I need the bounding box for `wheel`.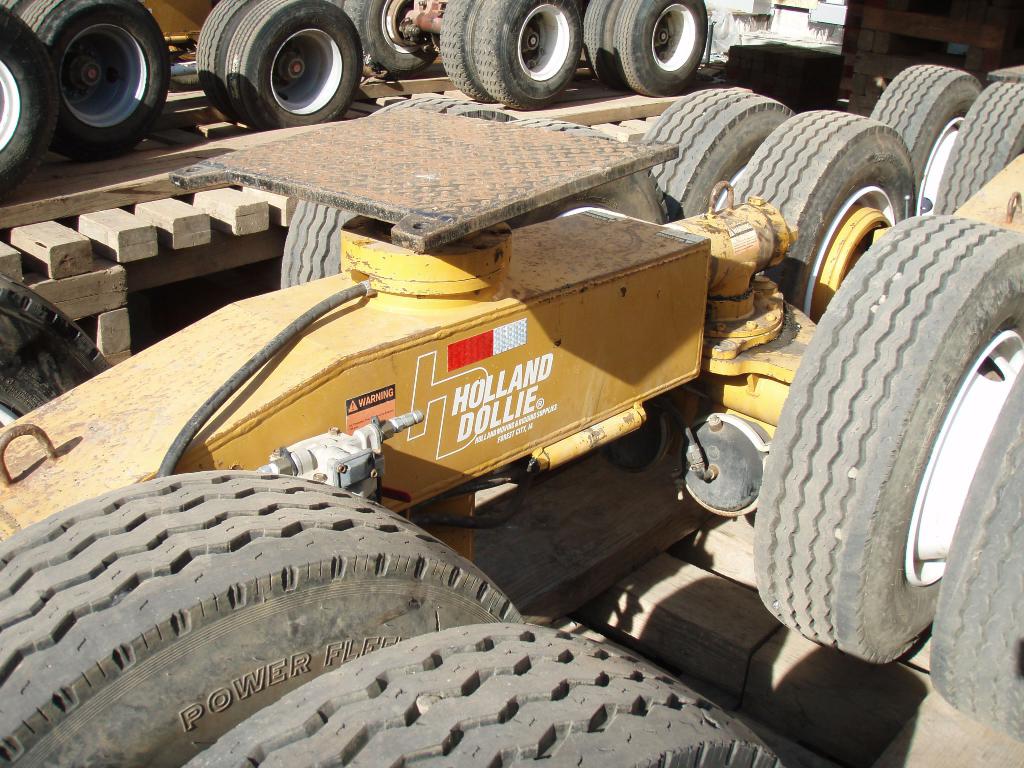
Here it is: BBox(726, 109, 915, 323).
